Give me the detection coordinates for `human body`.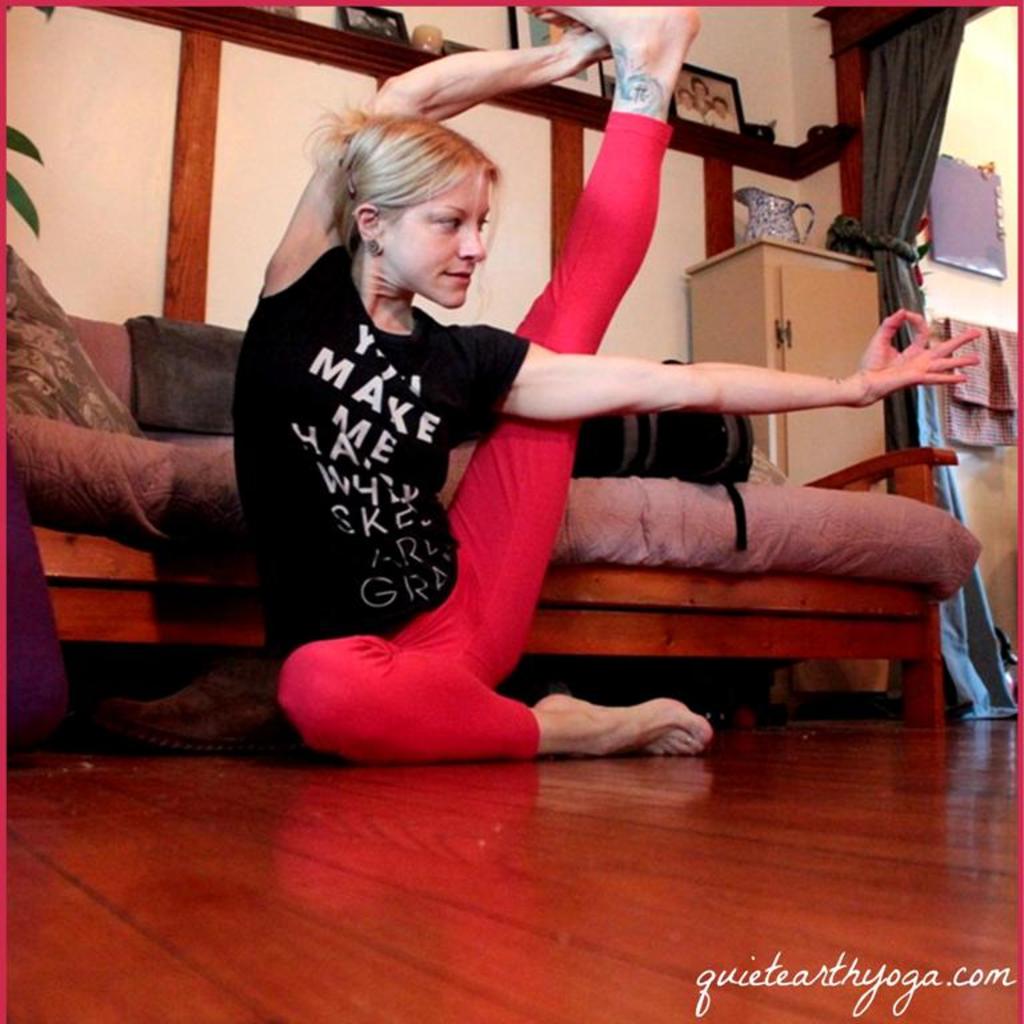
229,0,980,771.
